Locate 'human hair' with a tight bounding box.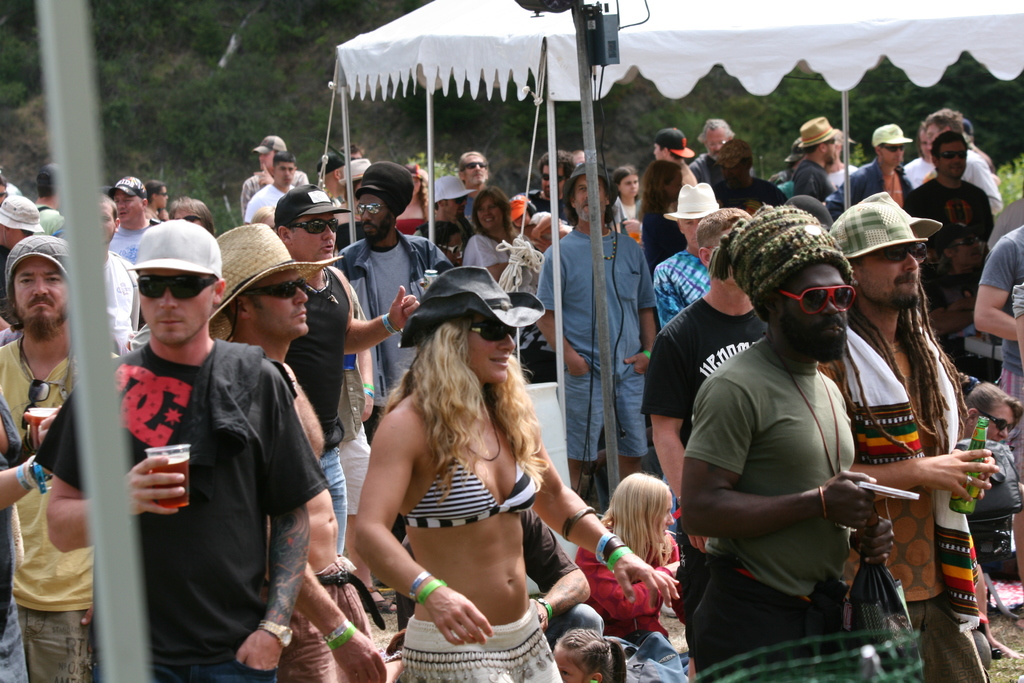
<region>339, 142, 366, 160</region>.
